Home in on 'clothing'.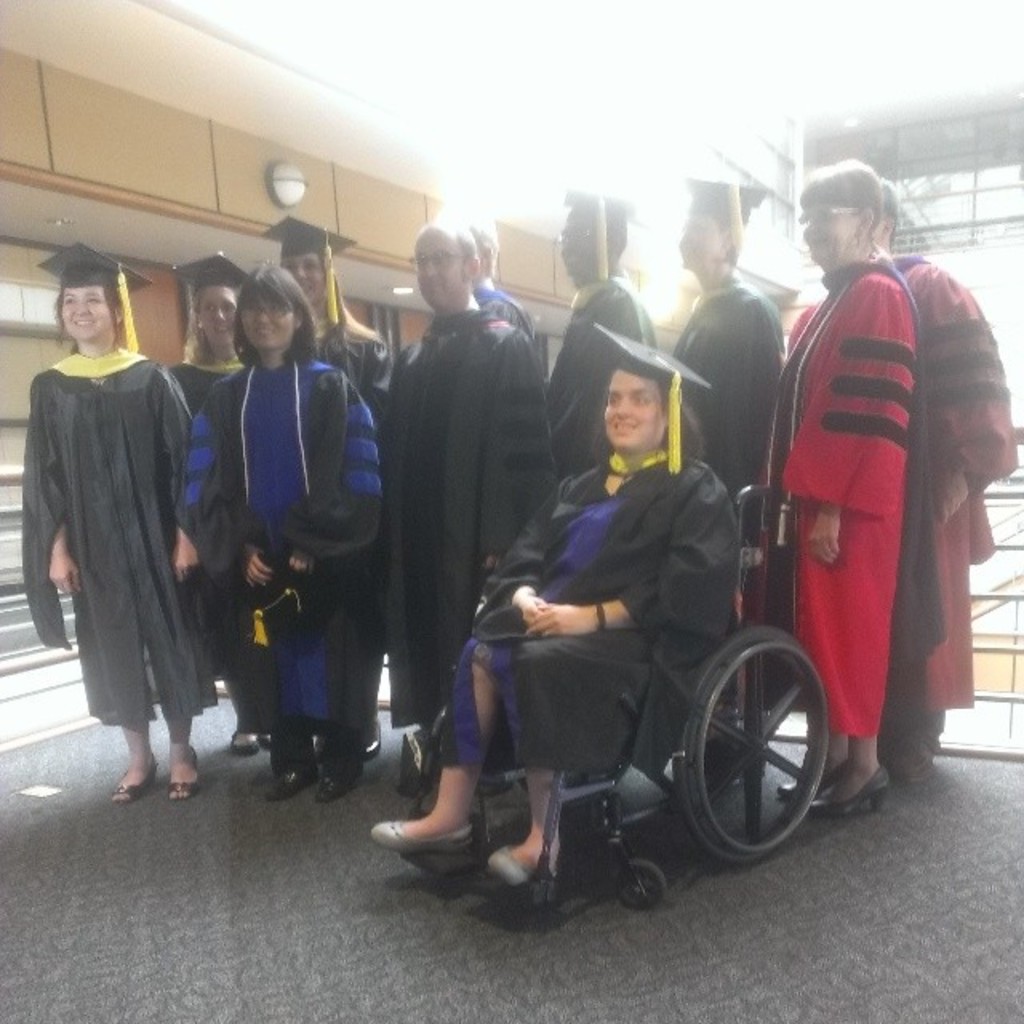
Homed in at 397:442:754:794.
